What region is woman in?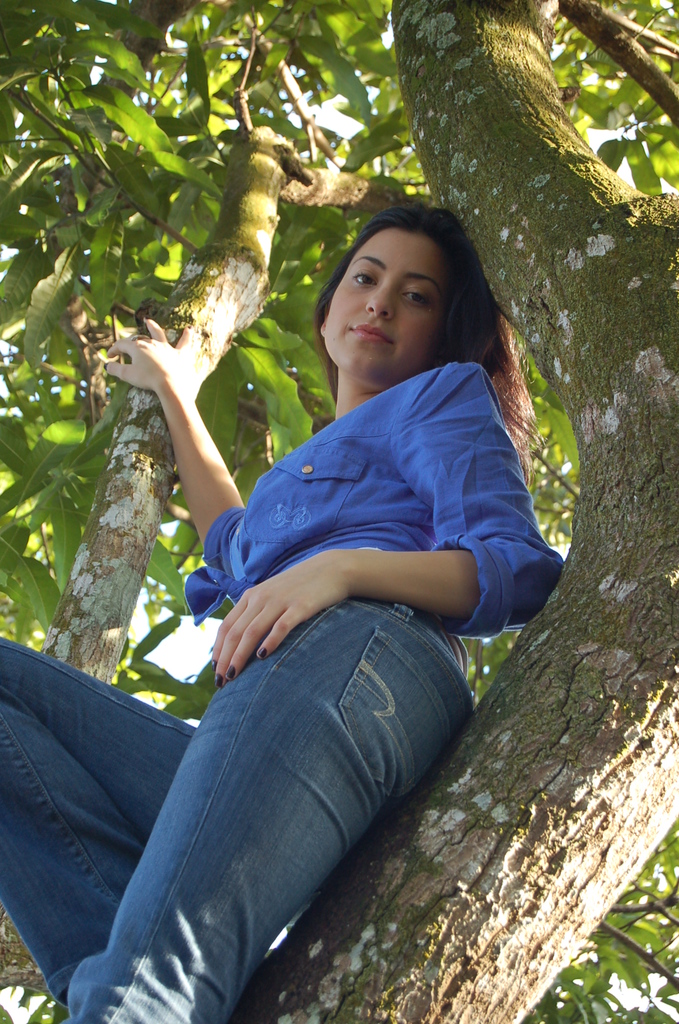
<region>73, 184, 525, 1015</region>.
